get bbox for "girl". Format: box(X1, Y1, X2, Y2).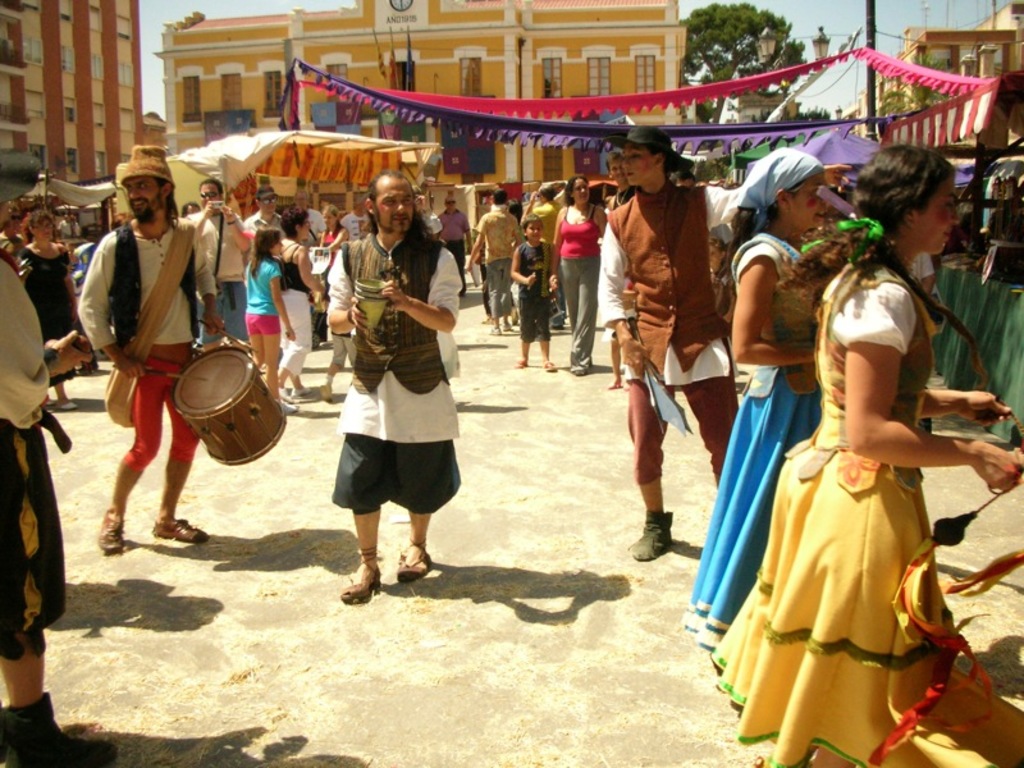
box(244, 225, 296, 390).
